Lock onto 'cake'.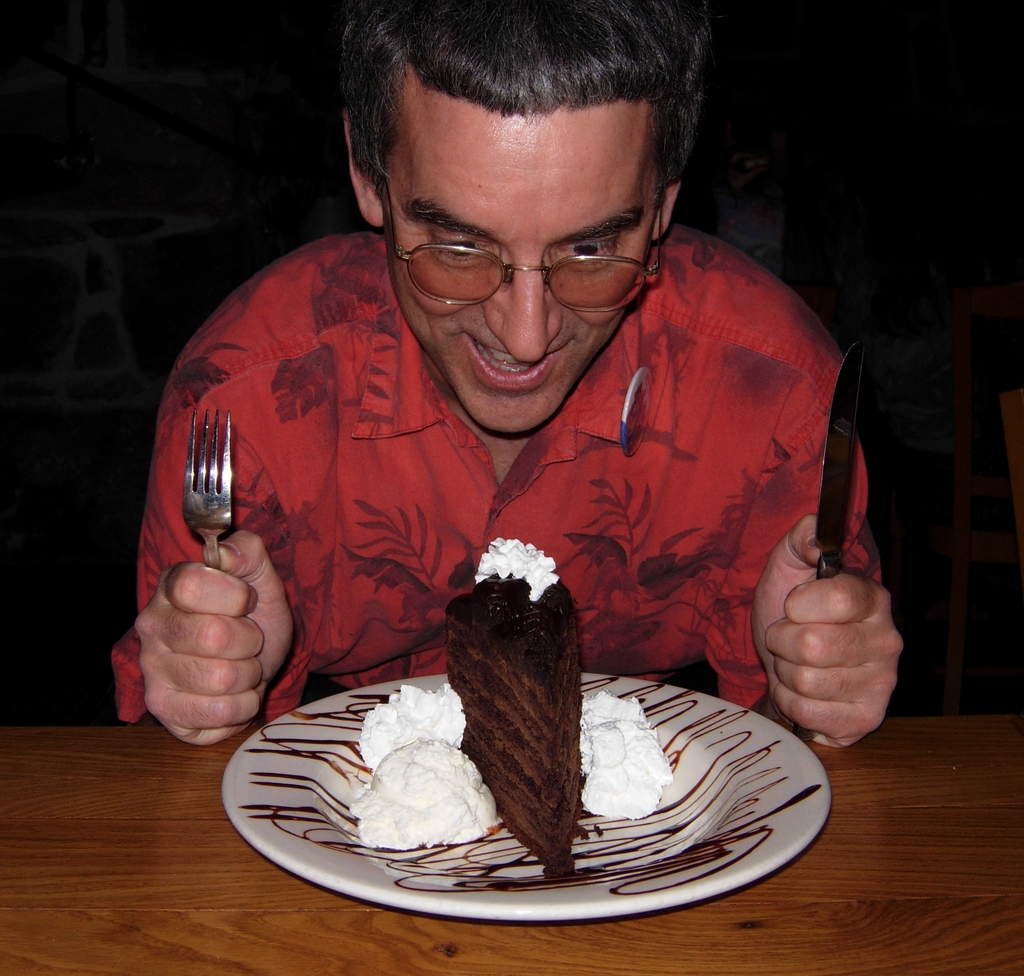
Locked: x1=441, y1=534, x2=581, y2=880.
